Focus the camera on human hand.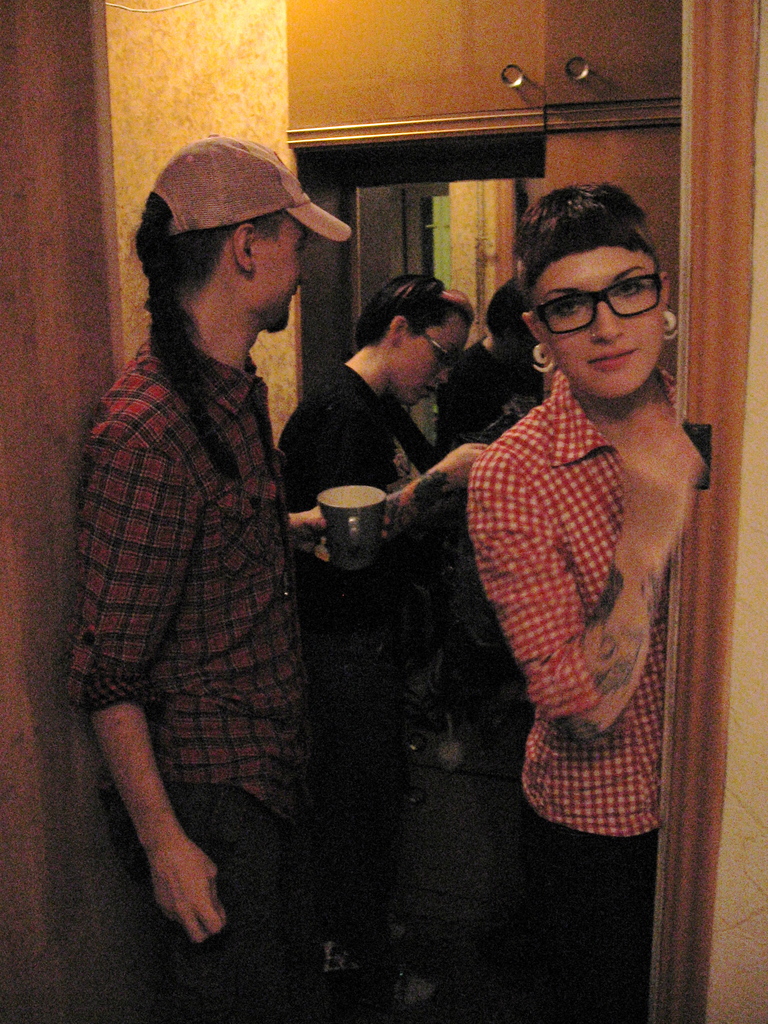
Focus region: [x1=296, y1=500, x2=394, y2=568].
